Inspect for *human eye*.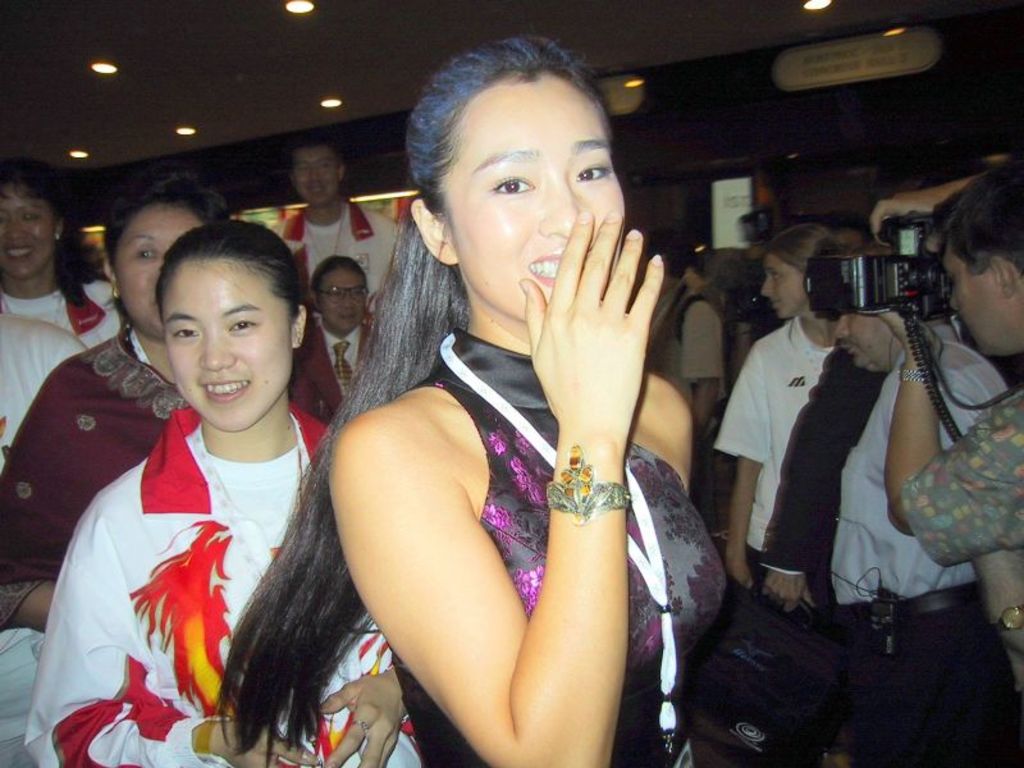
Inspection: <region>300, 164, 306, 173</region>.
